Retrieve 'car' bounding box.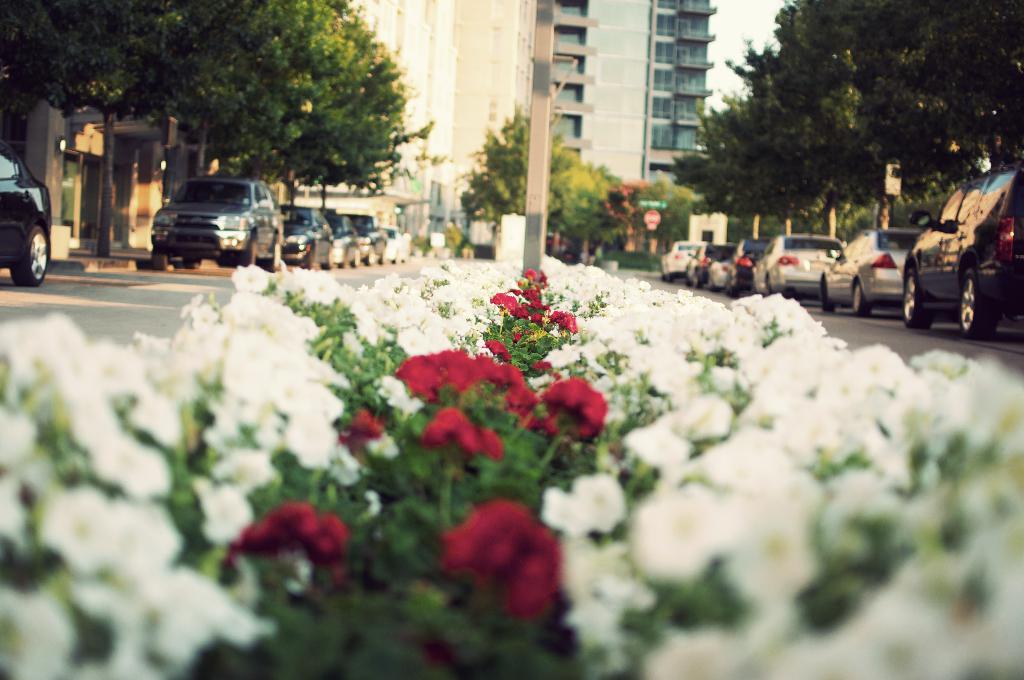
Bounding box: Rect(362, 209, 388, 266).
